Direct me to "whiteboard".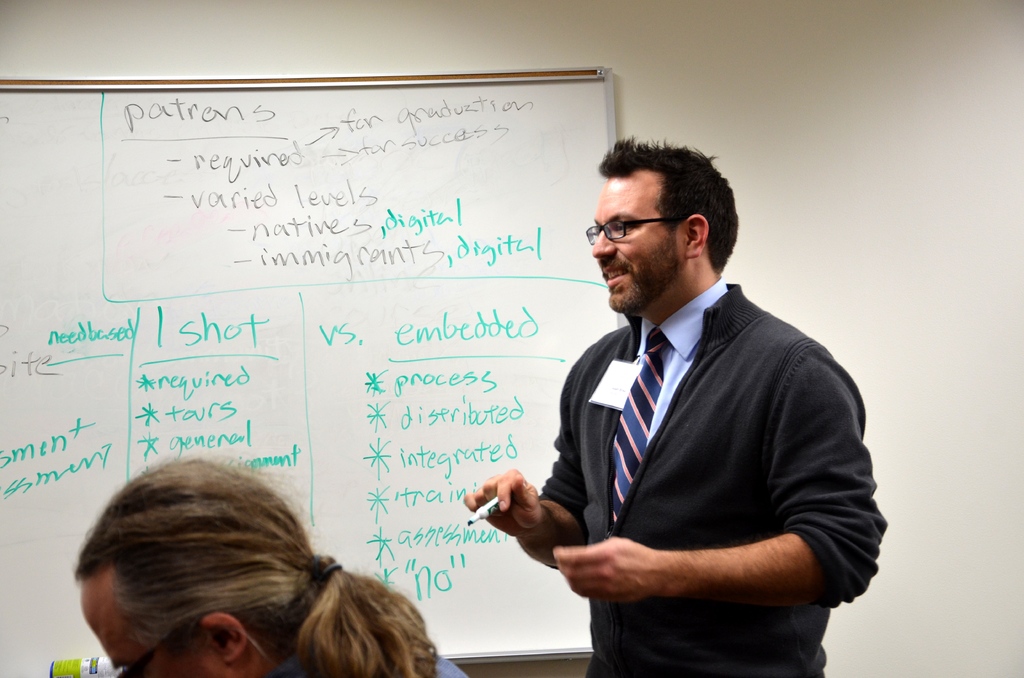
Direction: box=[0, 79, 618, 671].
